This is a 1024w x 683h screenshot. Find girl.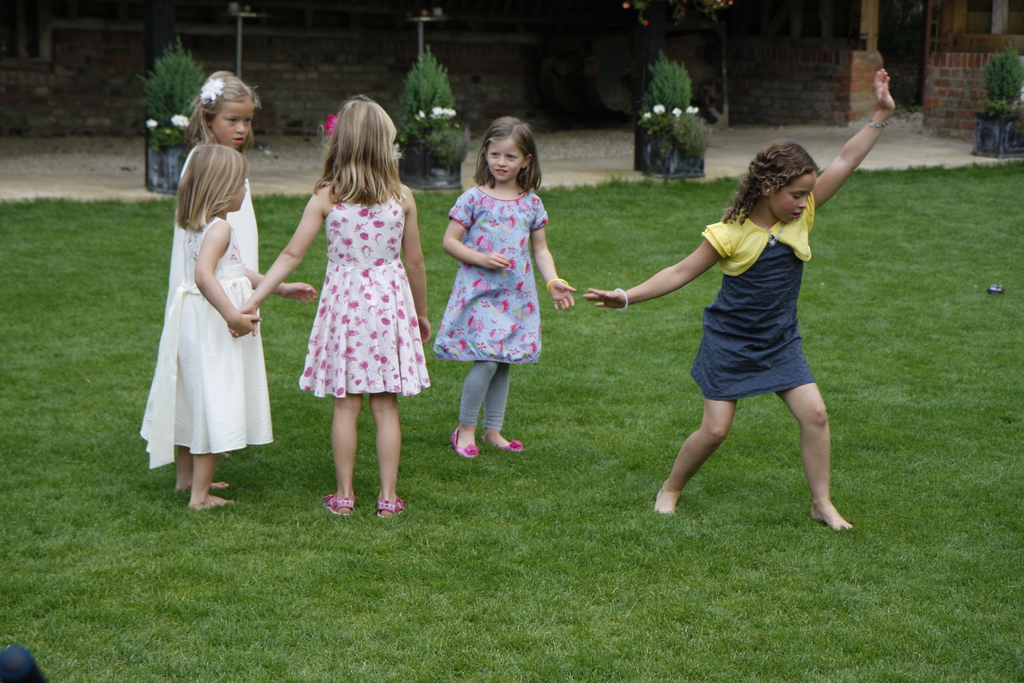
Bounding box: pyautogui.locateOnScreen(238, 93, 436, 520).
